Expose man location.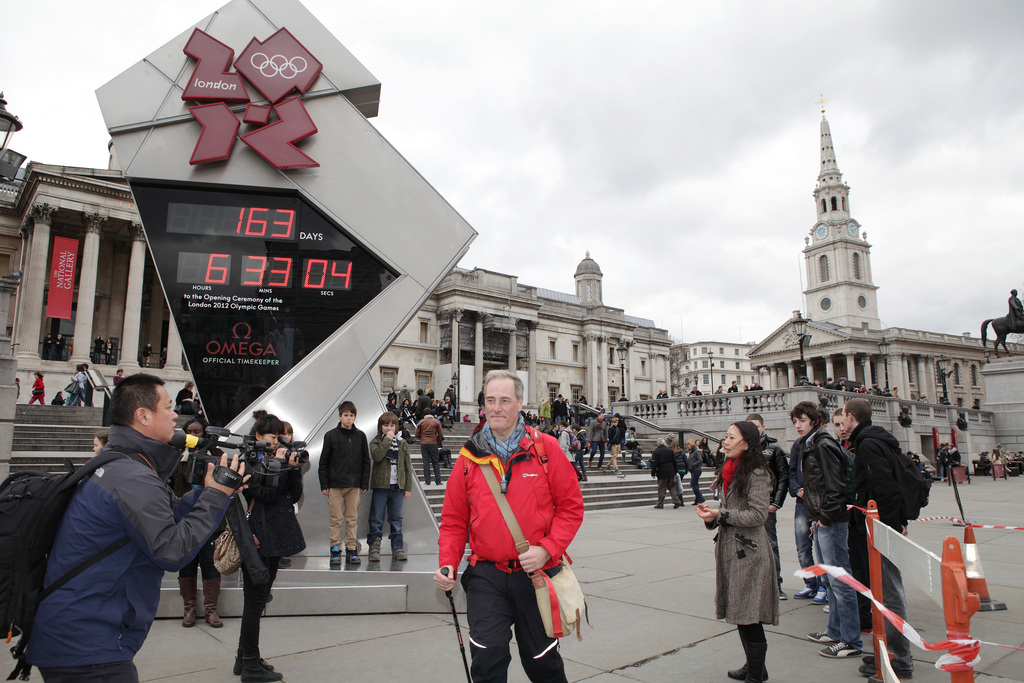
Exposed at 429 367 595 682.
